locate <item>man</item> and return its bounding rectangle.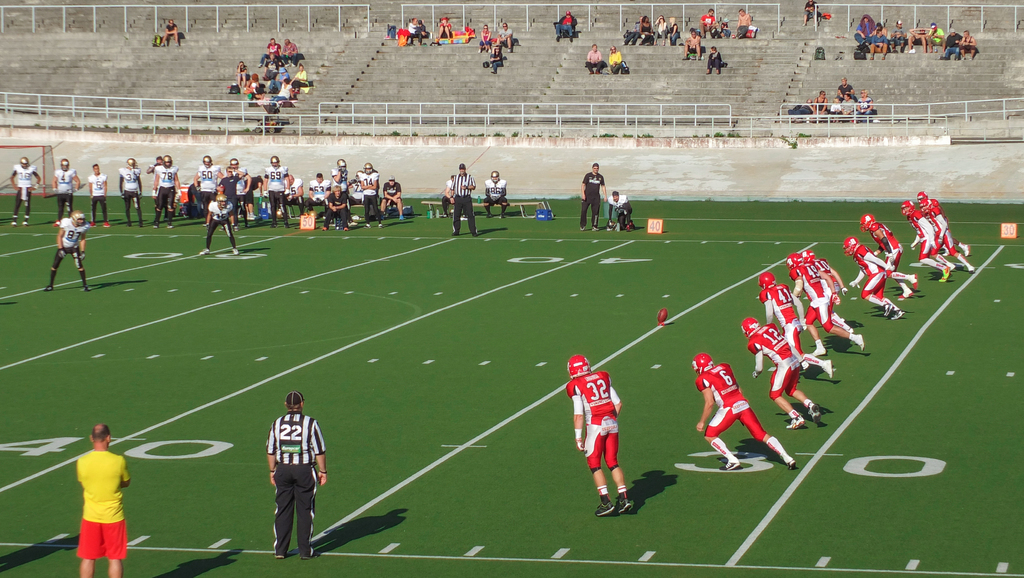
[483, 170, 506, 219].
